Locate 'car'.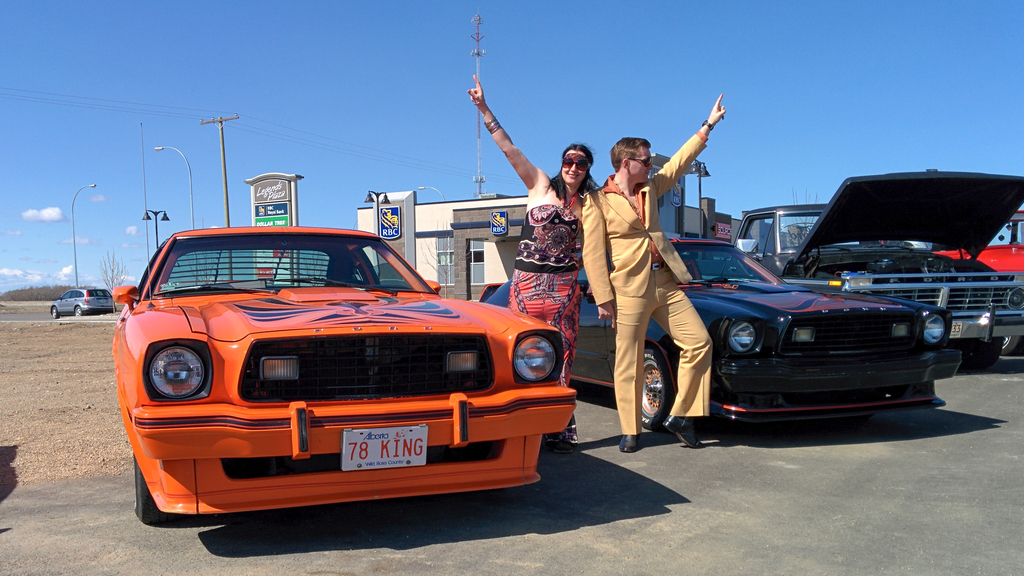
Bounding box: crop(46, 286, 116, 317).
